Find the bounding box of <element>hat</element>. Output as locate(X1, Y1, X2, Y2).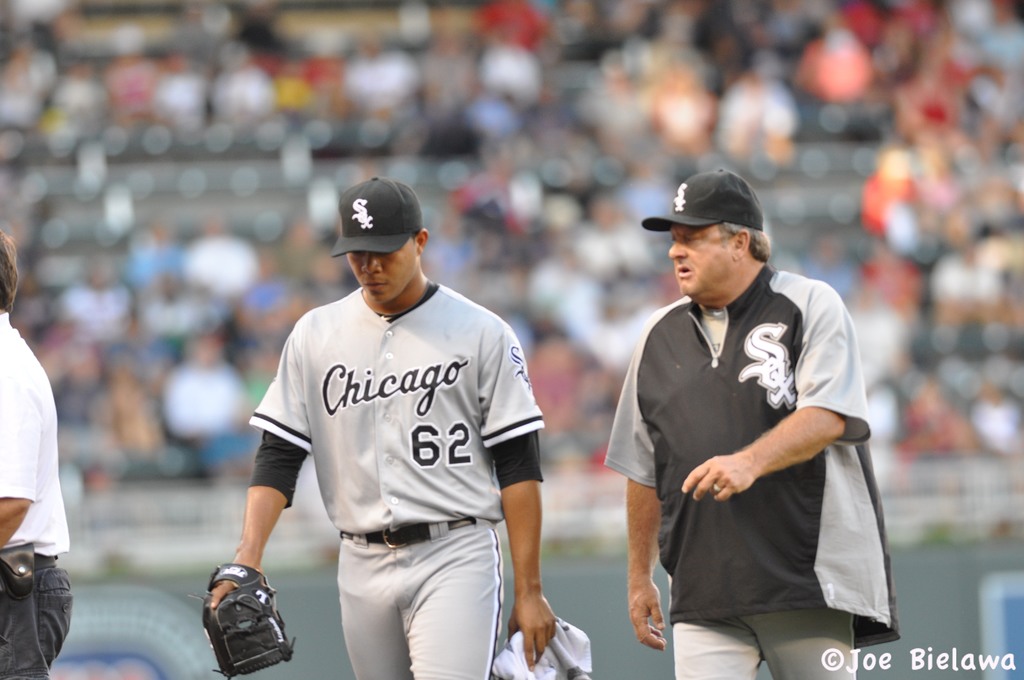
locate(330, 175, 422, 261).
